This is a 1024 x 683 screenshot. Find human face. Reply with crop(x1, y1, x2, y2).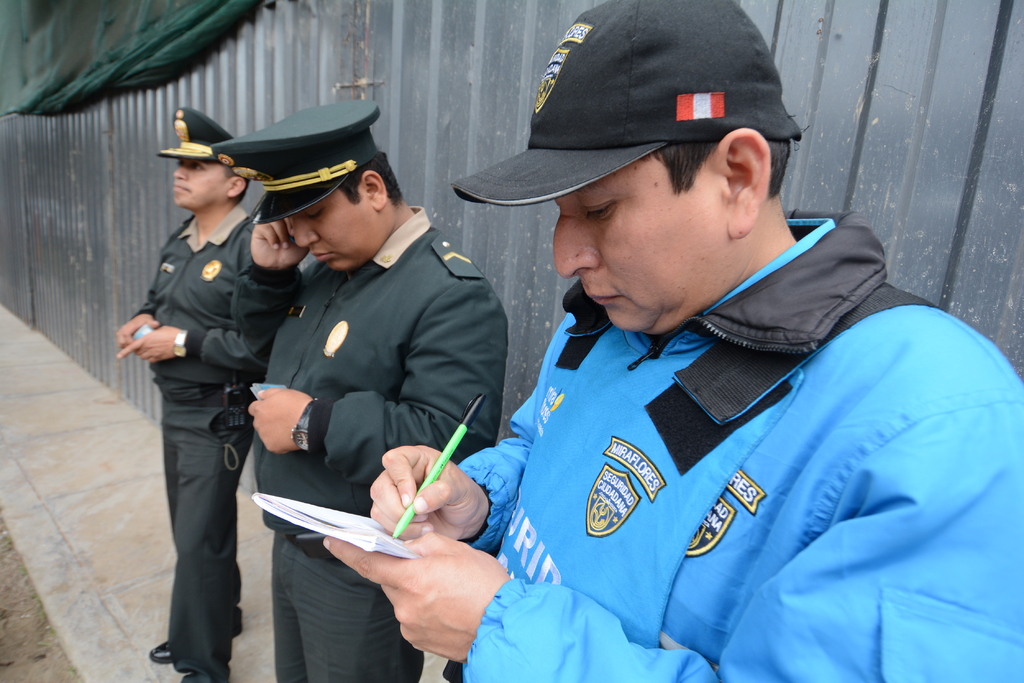
crop(169, 162, 223, 211).
